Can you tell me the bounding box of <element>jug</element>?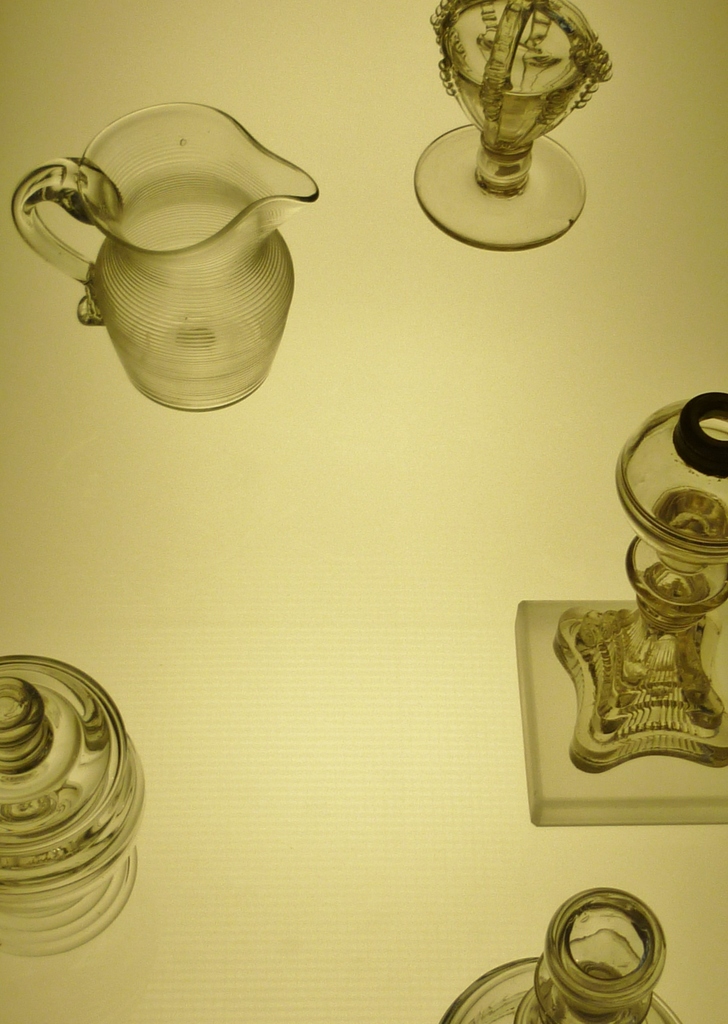
(15,80,335,400).
